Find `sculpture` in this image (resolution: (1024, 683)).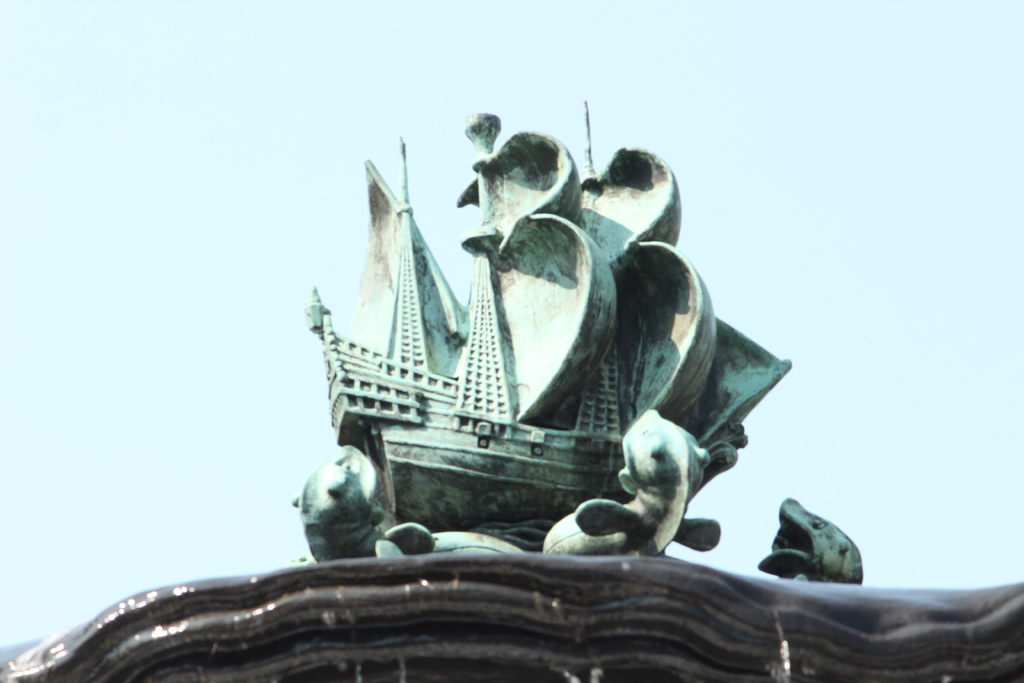
select_region(535, 409, 721, 556).
